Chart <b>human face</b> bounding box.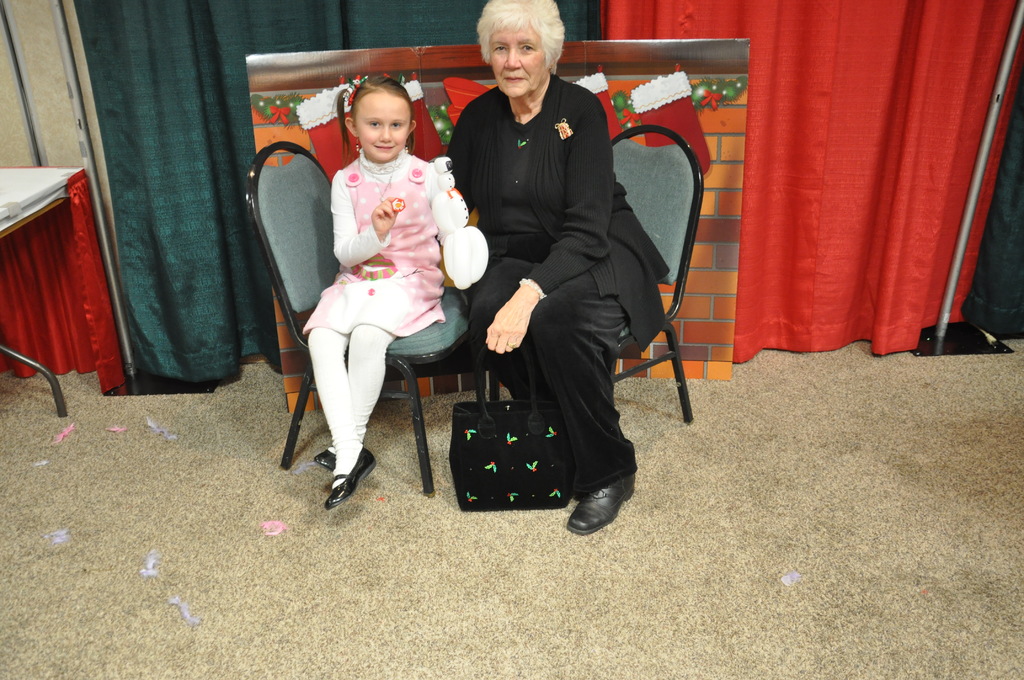
Charted: select_region(355, 90, 412, 159).
